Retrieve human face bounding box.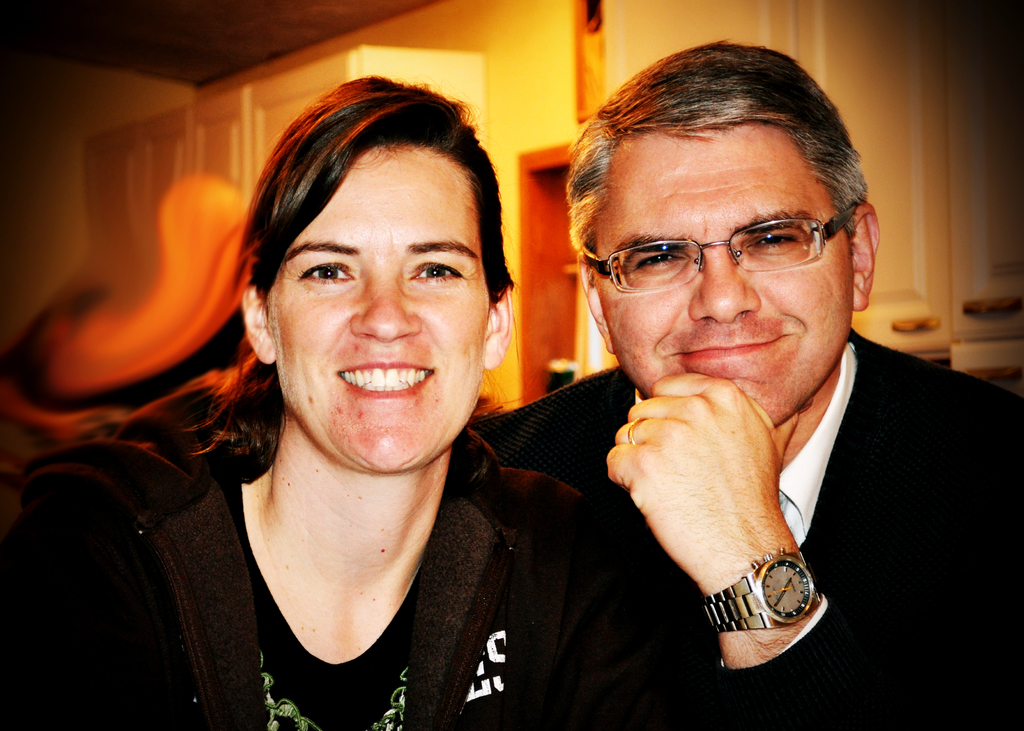
Bounding box: select_region(594, 129, 859, 421).
